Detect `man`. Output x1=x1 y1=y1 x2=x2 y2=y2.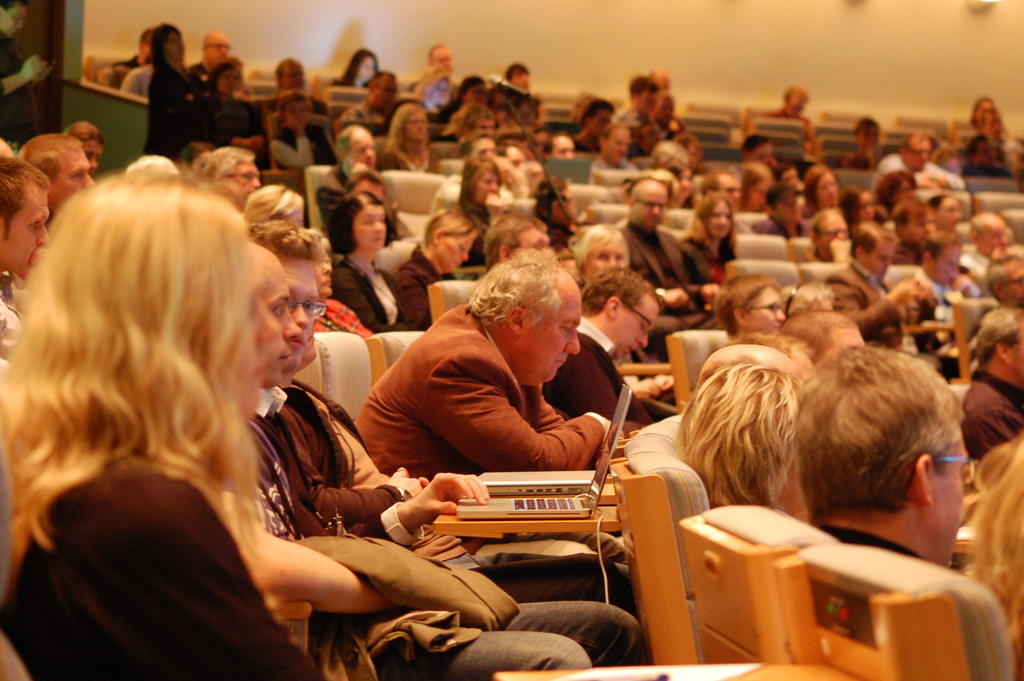
x1=984 y1=251 x2=1023 y2=304.
